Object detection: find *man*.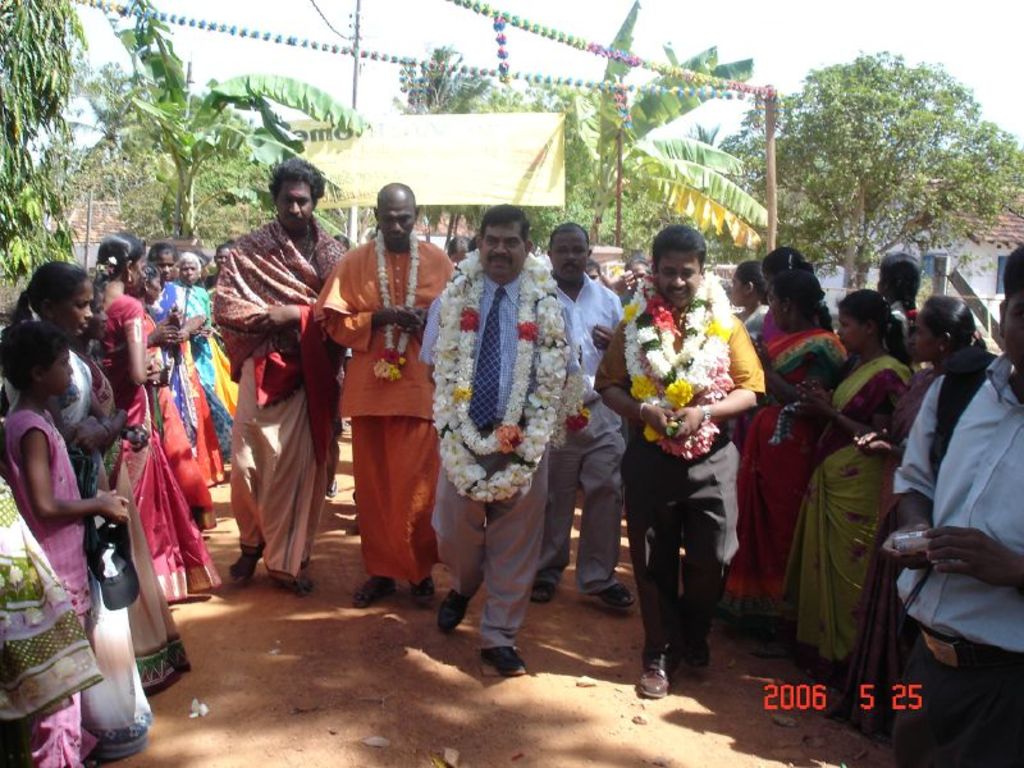
605 225 764 710.
